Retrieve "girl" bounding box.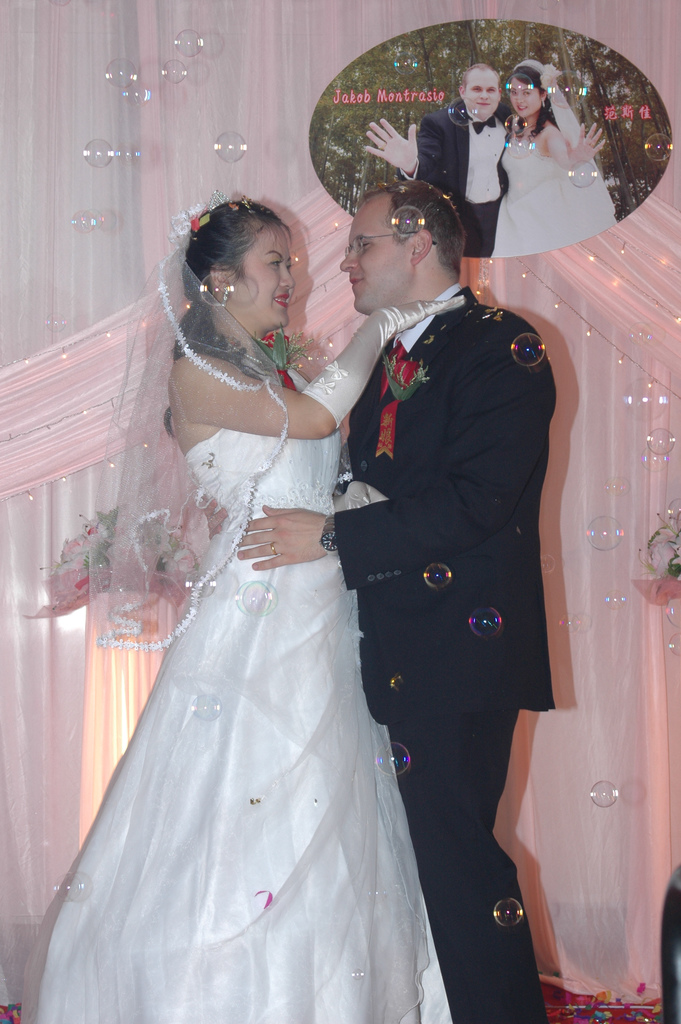
Bounding box: detection(34, 195, 470, 1023).
